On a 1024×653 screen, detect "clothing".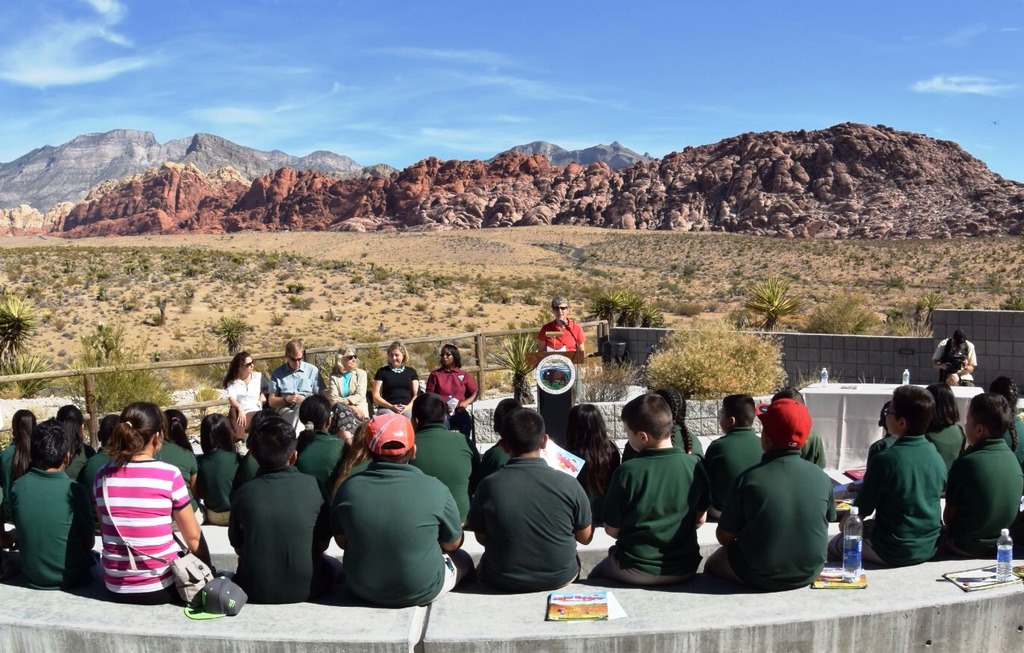
<region>824, 430, 944, 576</region>.
